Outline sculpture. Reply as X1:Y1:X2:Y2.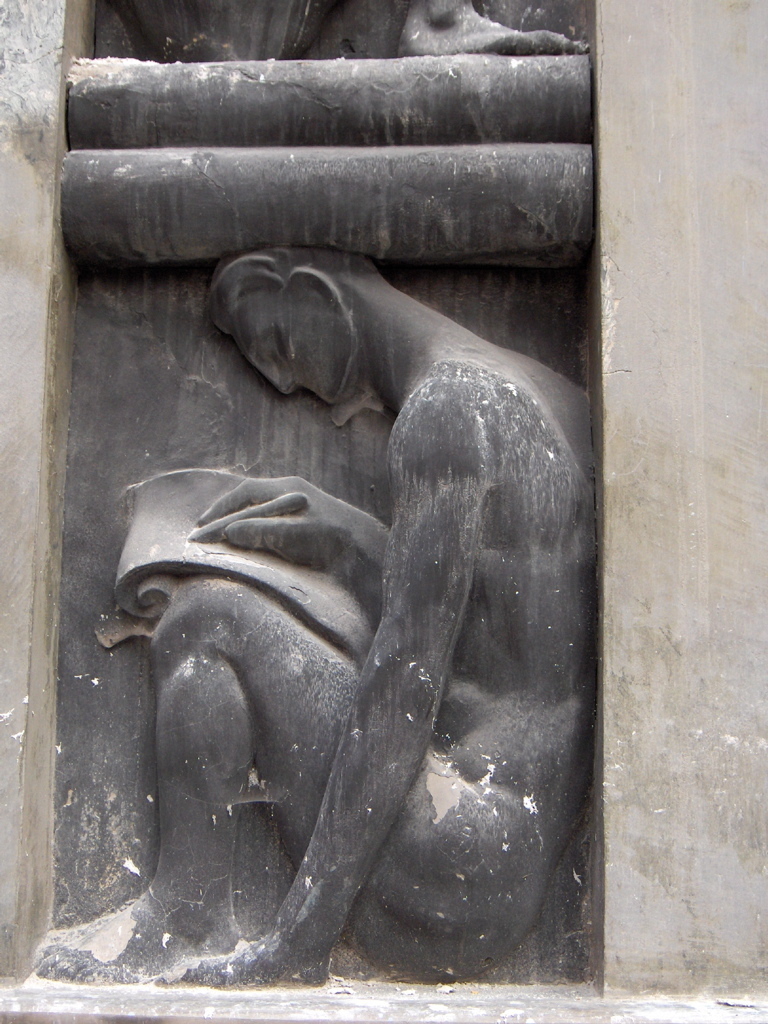
85:153:614:995.
